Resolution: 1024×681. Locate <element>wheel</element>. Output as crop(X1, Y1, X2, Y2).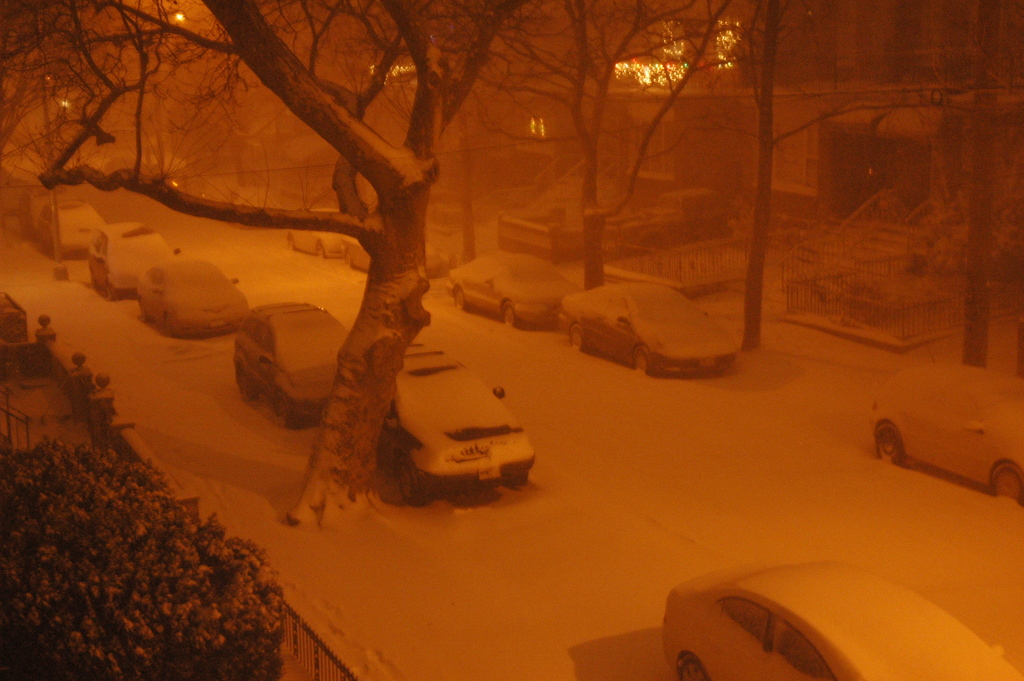
crop(452, 288, 468, 311).
